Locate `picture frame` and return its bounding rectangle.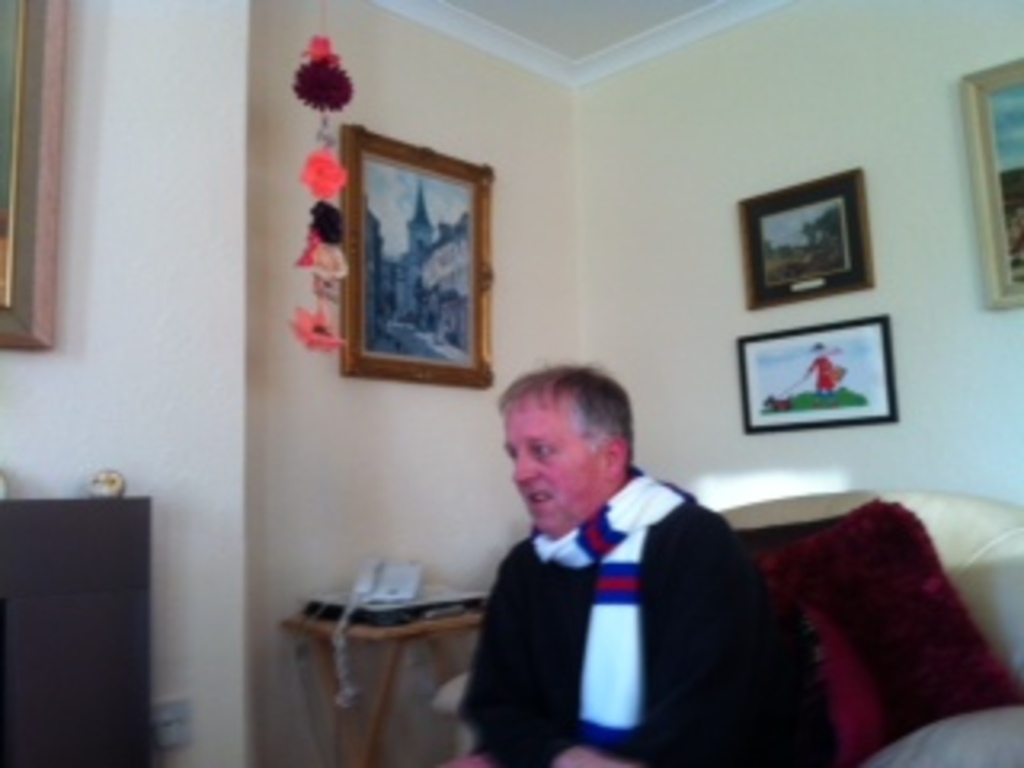
region(342, 122, 499, 381).
